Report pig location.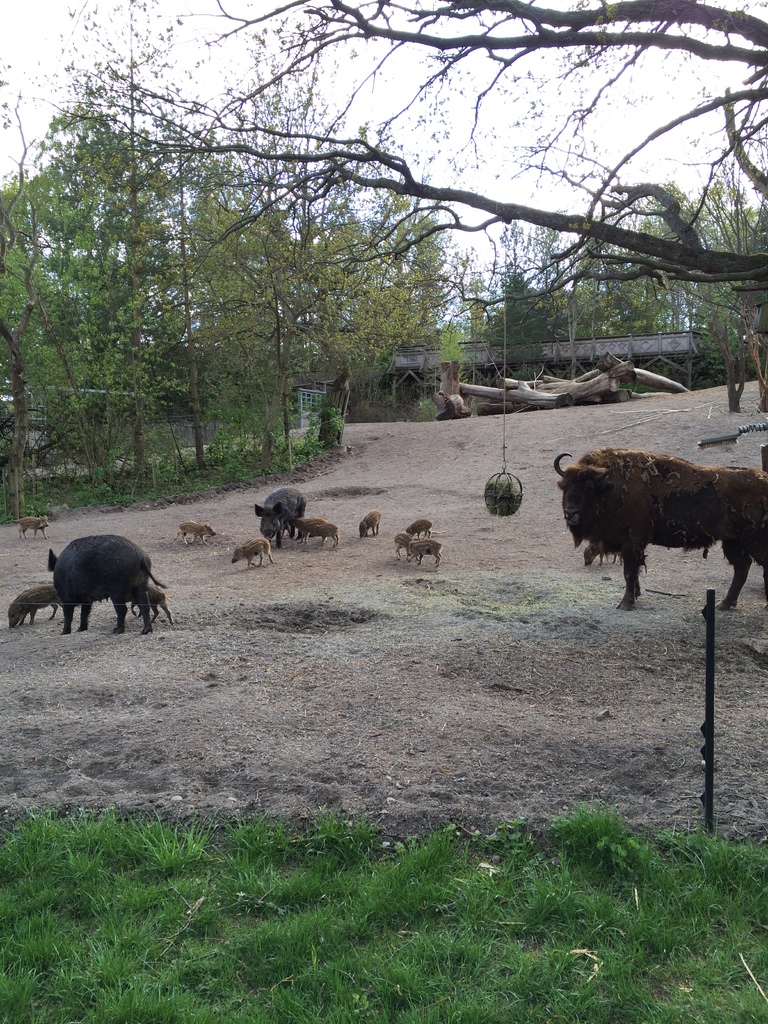
Report: bbox=[231, 536, 273, 571].
